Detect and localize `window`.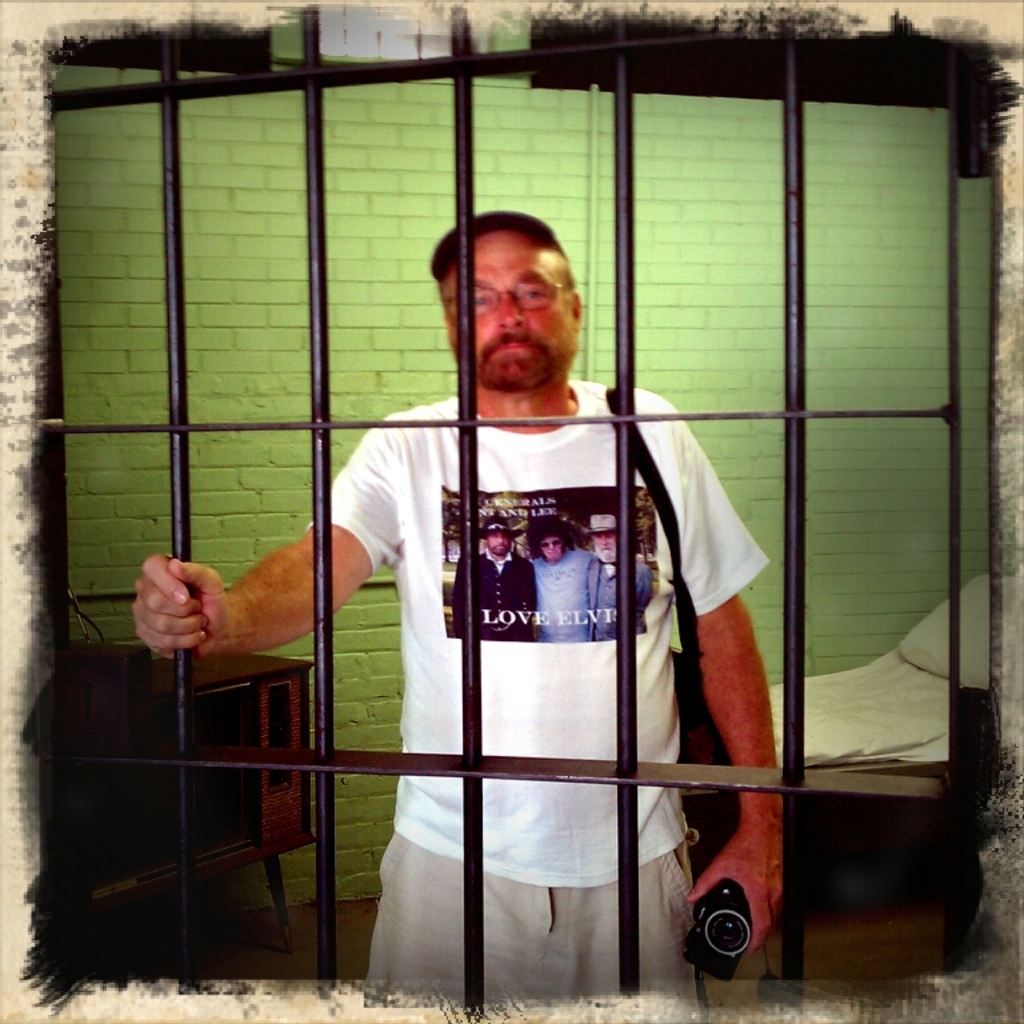
Localized at bbox=[0, 0, 976, 1023].
